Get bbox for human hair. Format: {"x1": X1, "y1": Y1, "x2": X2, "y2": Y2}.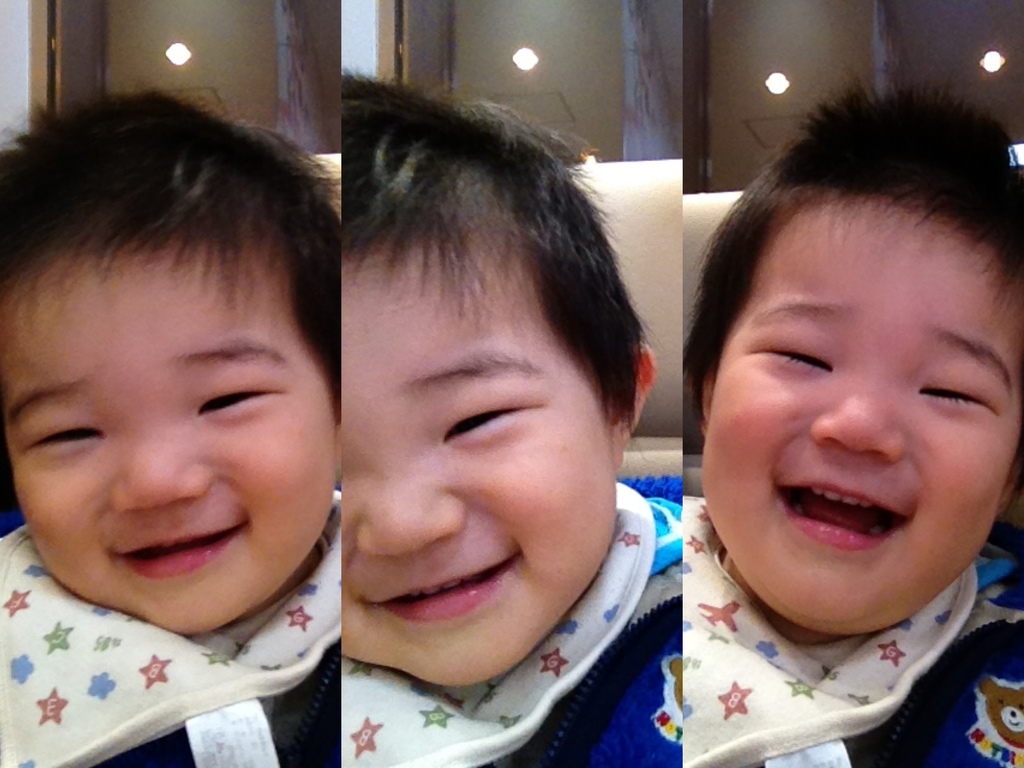
{"x1": 697, "y1": 109, "x2": 1023, "y2": 572}.
